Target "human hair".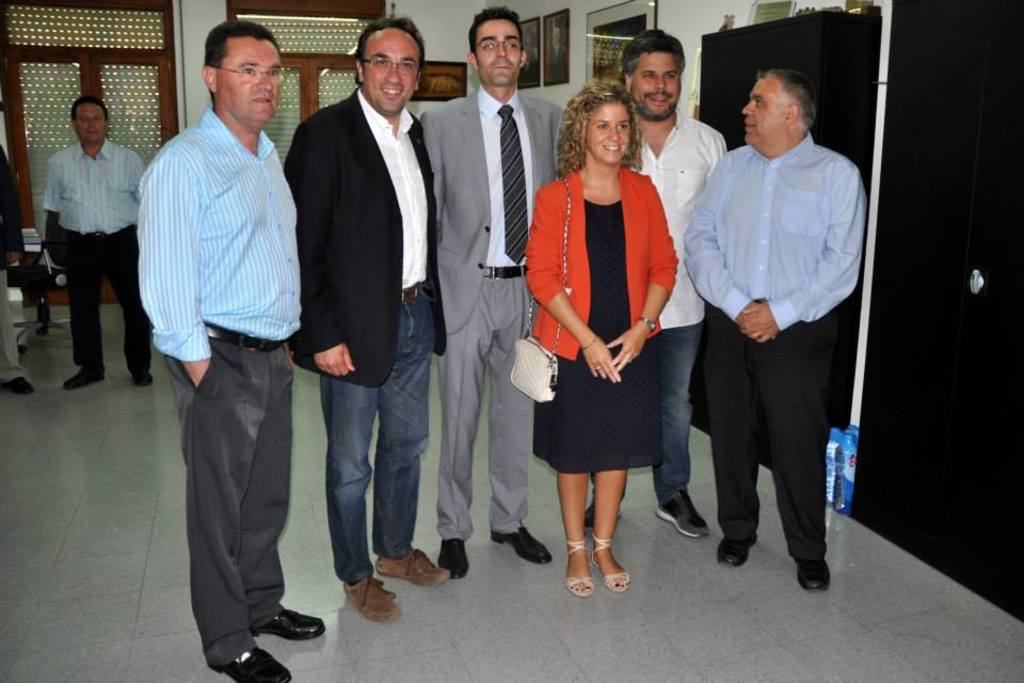
Target region: bbox=(354, 16, 425, 82).
